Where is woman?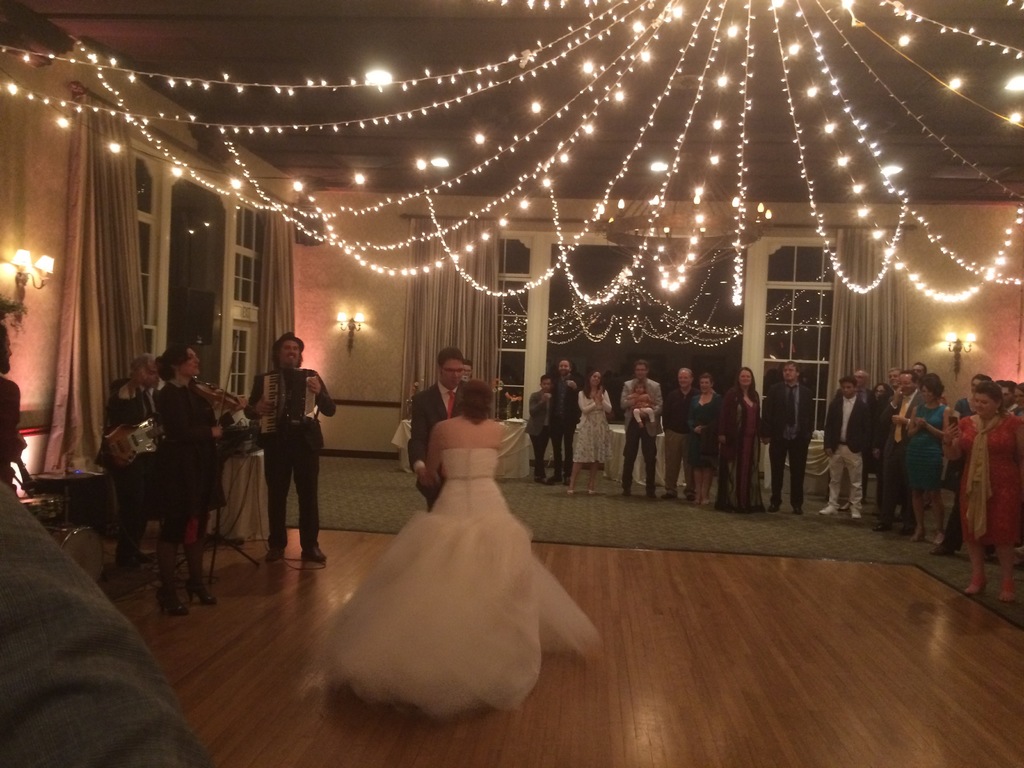
crop(943, 382, 1023, 599).
